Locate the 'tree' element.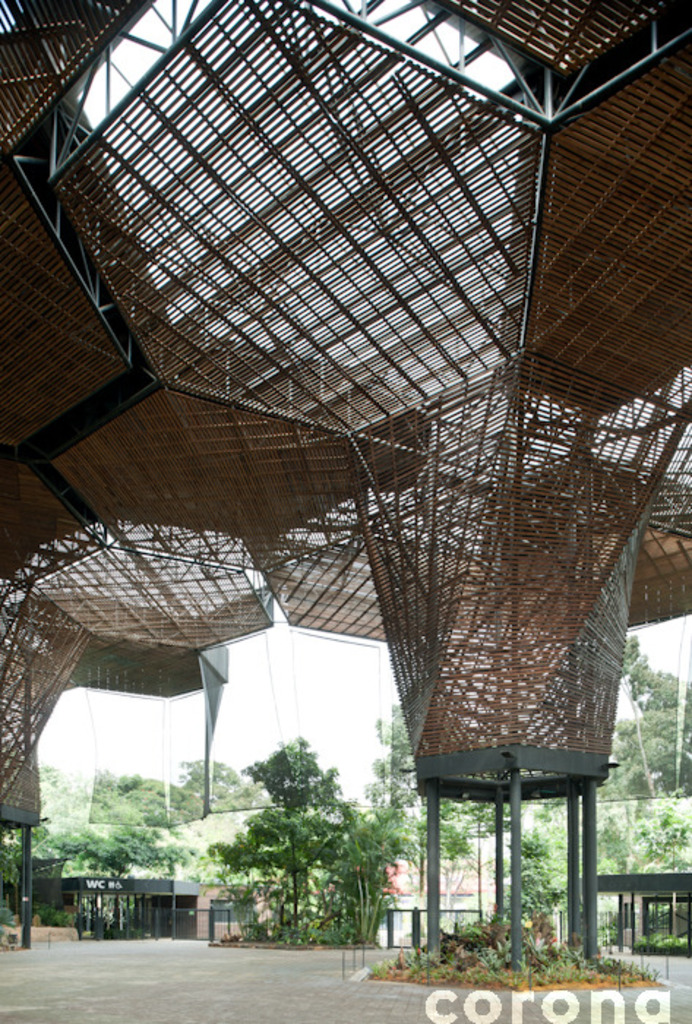
Element bbox: 587, 805, 688, 876.
